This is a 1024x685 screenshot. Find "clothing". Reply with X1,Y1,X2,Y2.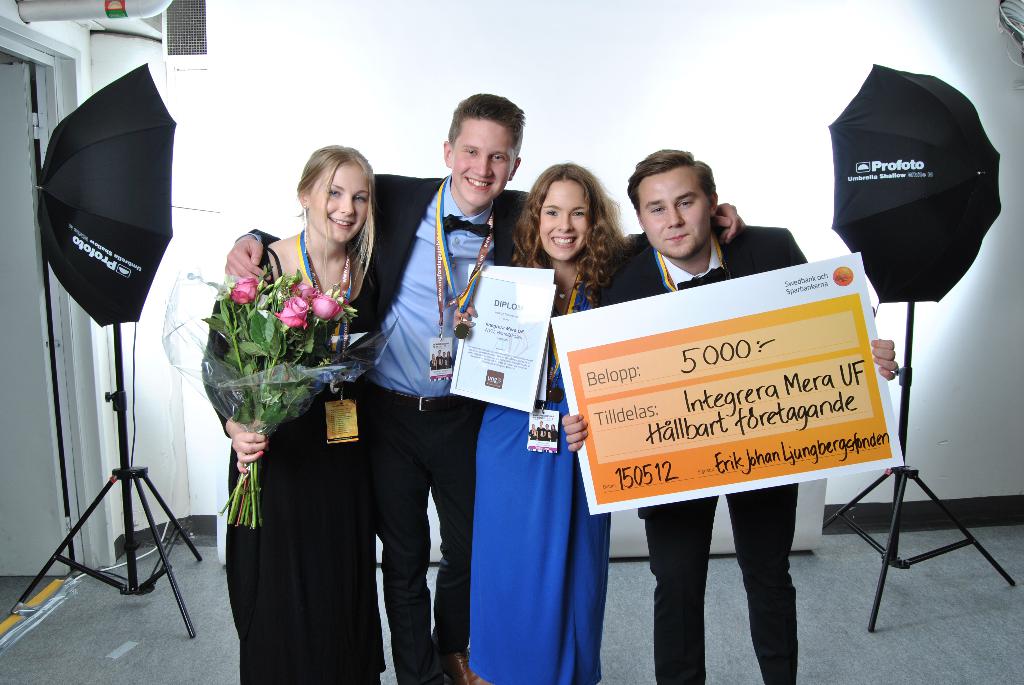
602,221,808,684.
